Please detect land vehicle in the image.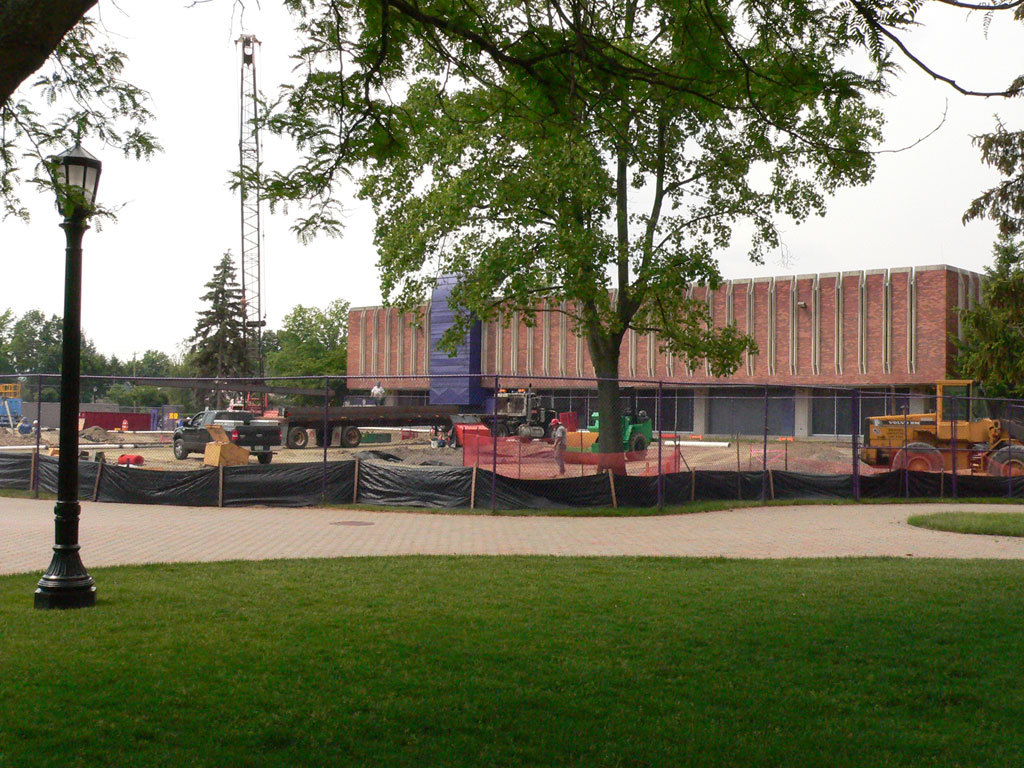
[168, 407, 281, 466].
